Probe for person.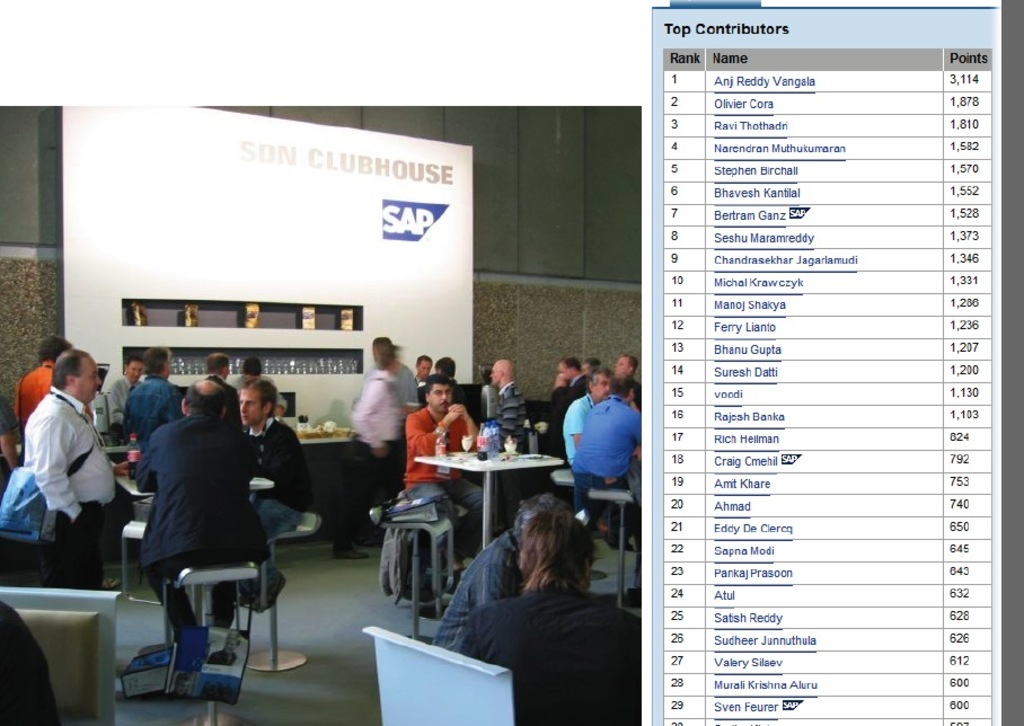
Probe result: <region>489, 355, 531, 458</region>.
